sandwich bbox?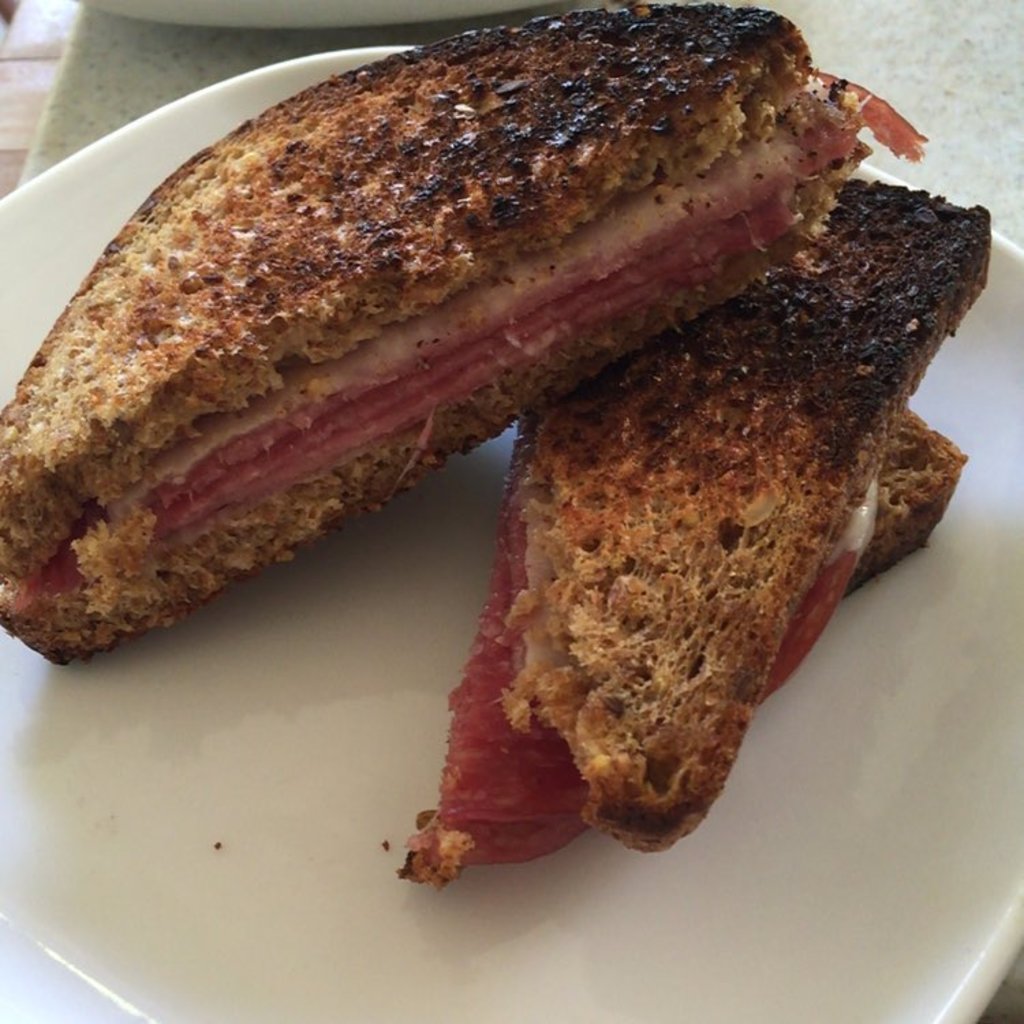
[x1=0, y1=5, x2=924, y2=679]
